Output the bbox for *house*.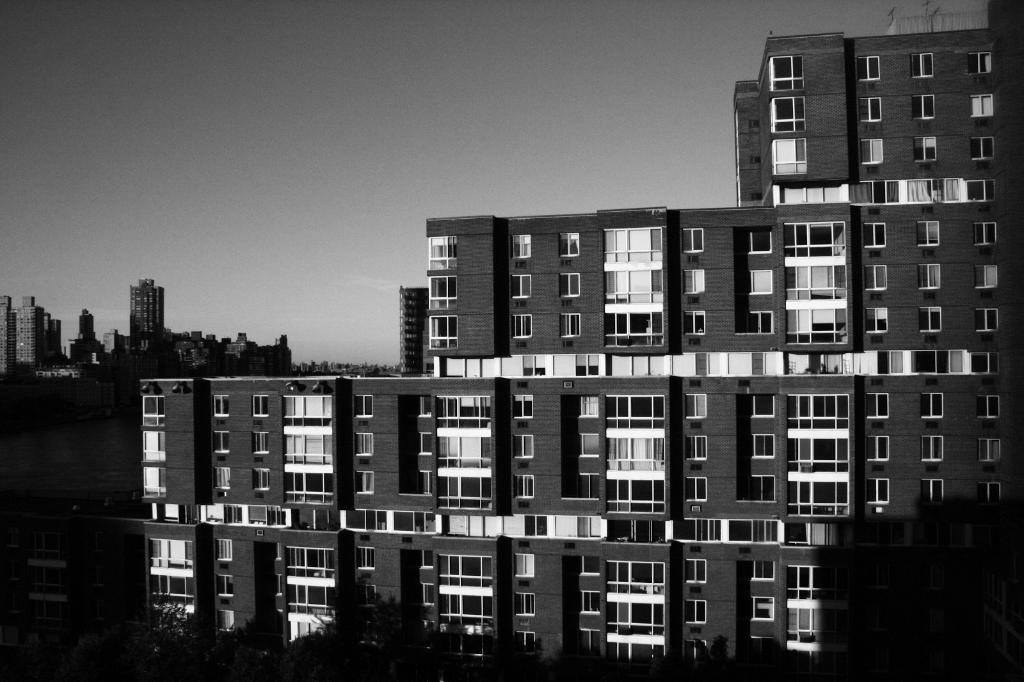
168, 333, 215, 369.
